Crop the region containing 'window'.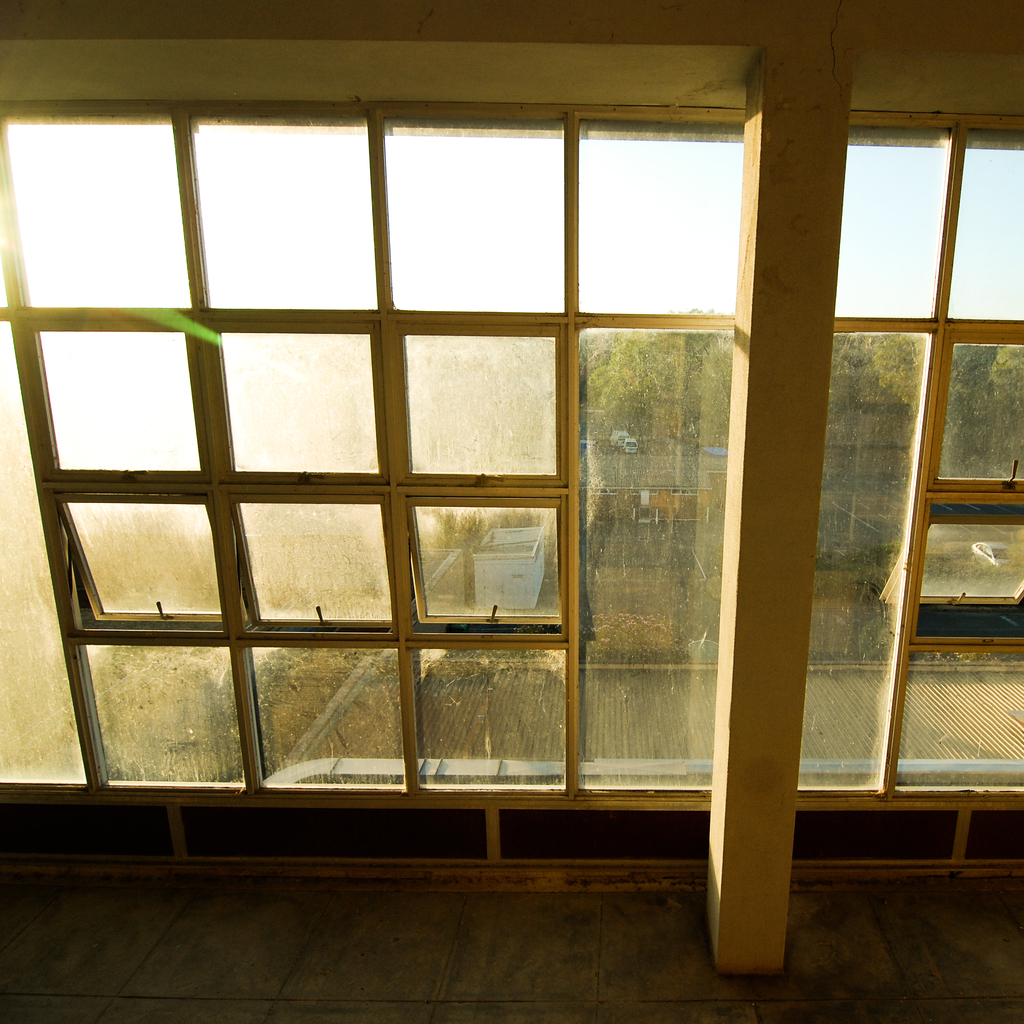
Crop region: <region>68, 500, 221, 606</region>.
